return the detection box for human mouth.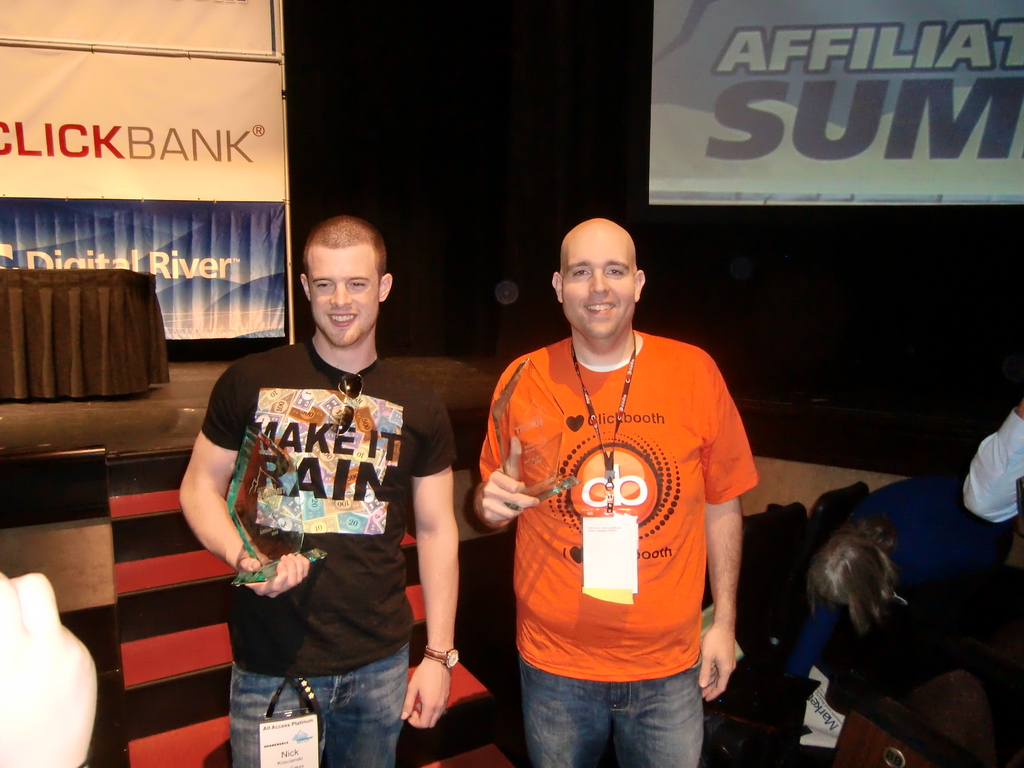
<box>578,303,612,312</box>.
